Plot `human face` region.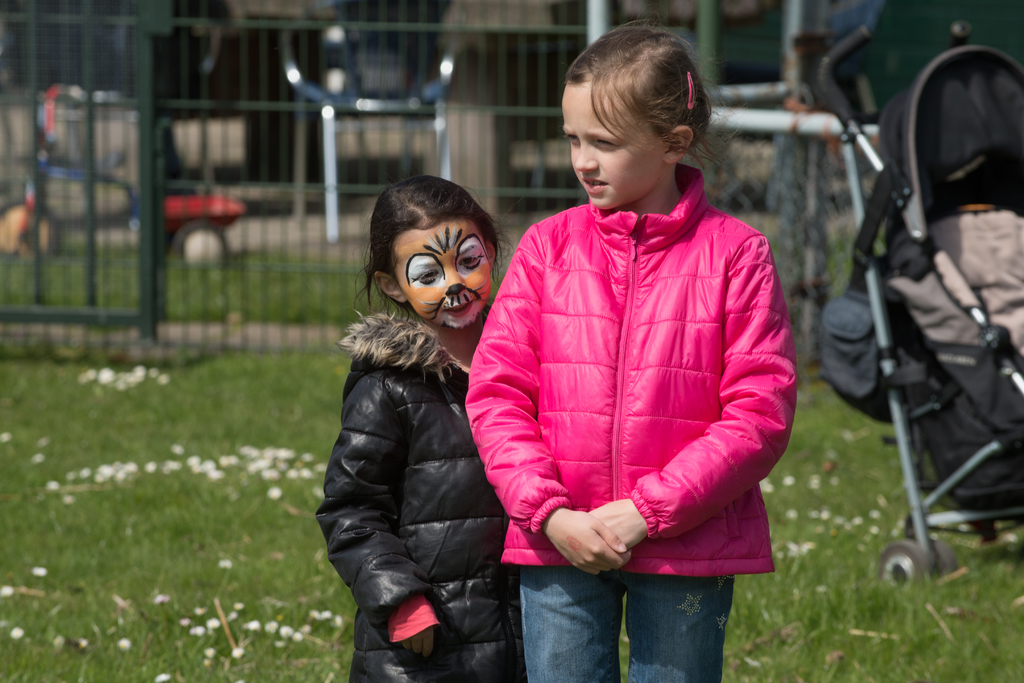
Plotted at (x1=389, y1=217, x2=491, y2=330).
